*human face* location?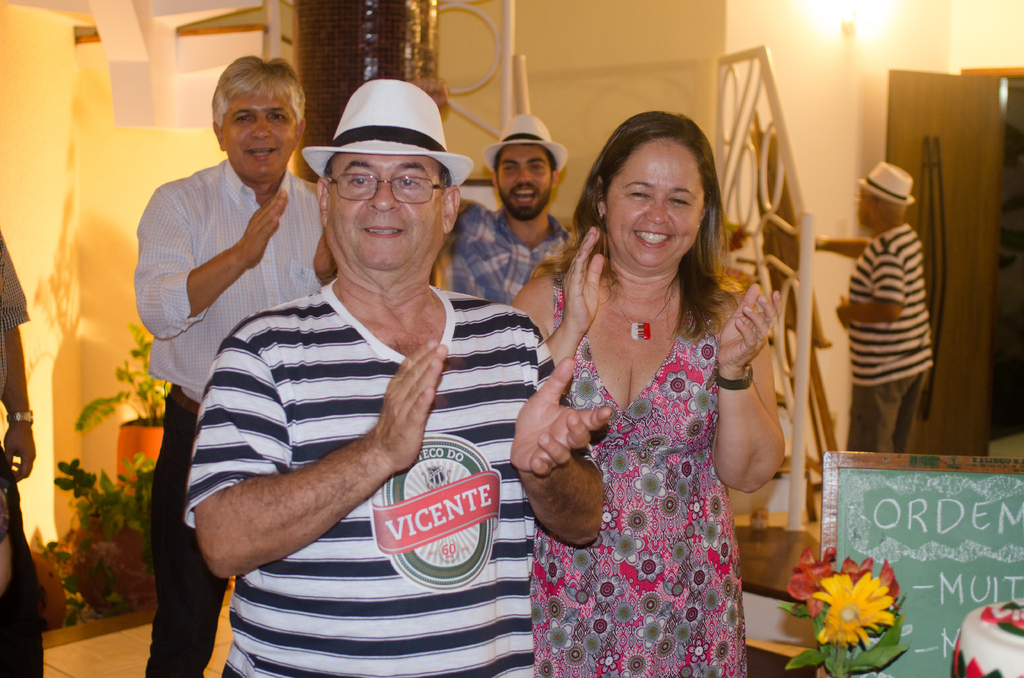
bbox=(502, 145, 553, 218)
